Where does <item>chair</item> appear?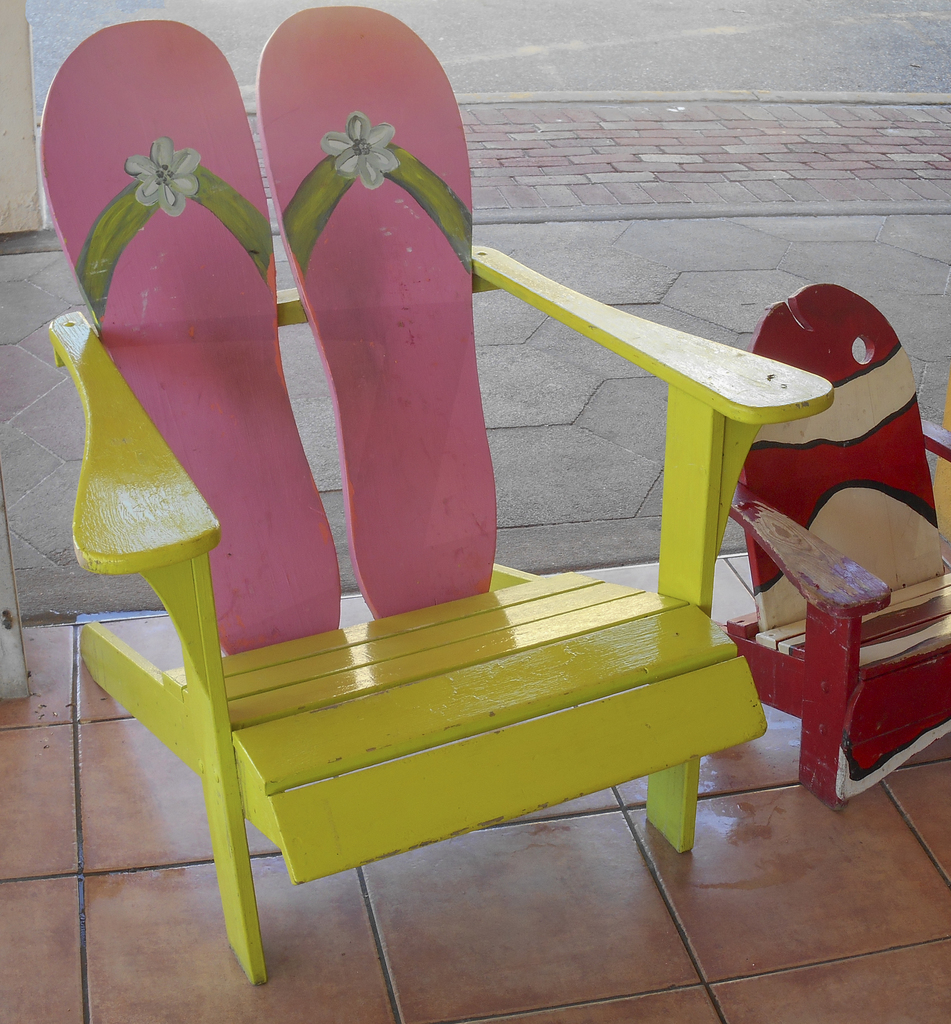
Appears at (742, 423, 944, 829).
